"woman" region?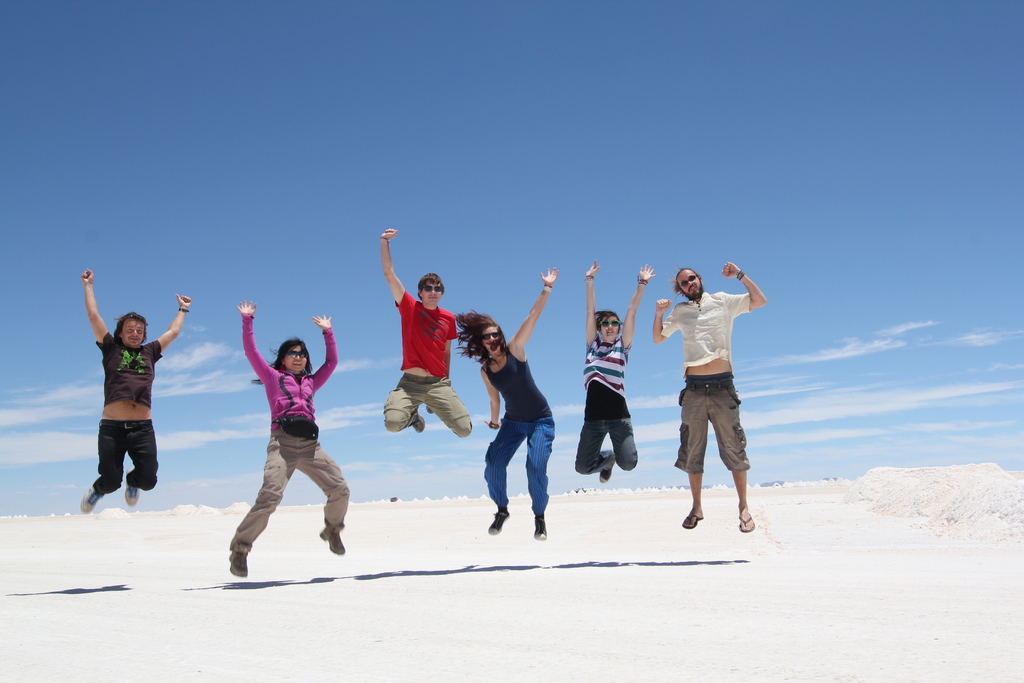
region(227, 320, 346, 554)
